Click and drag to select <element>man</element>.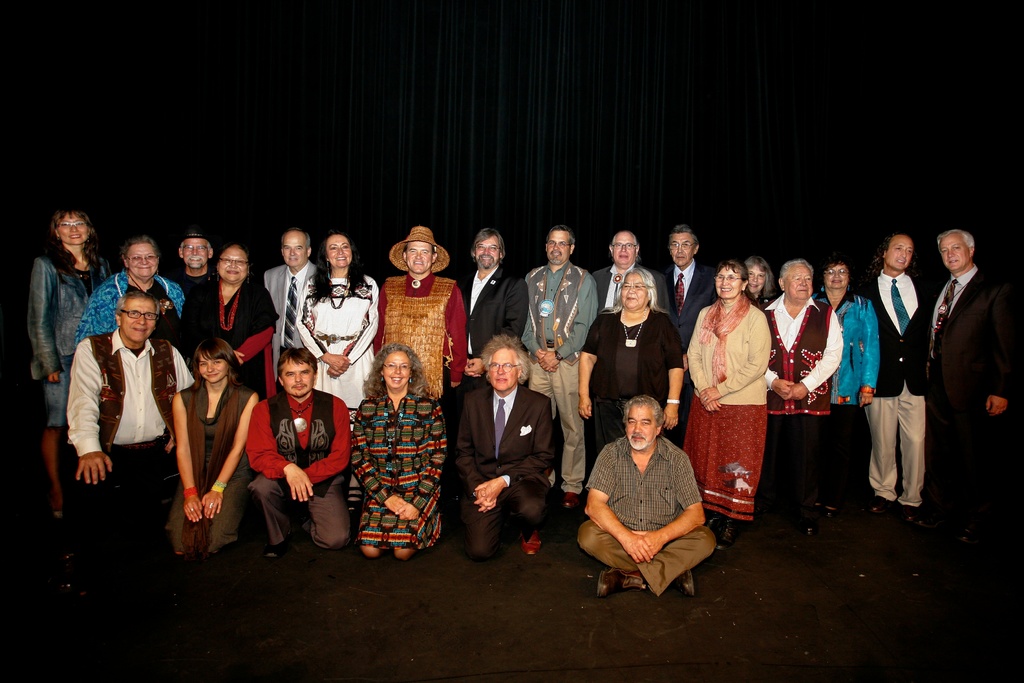
Selection: pyautogui.locateOnScreen(653, 225, 717, 449).
